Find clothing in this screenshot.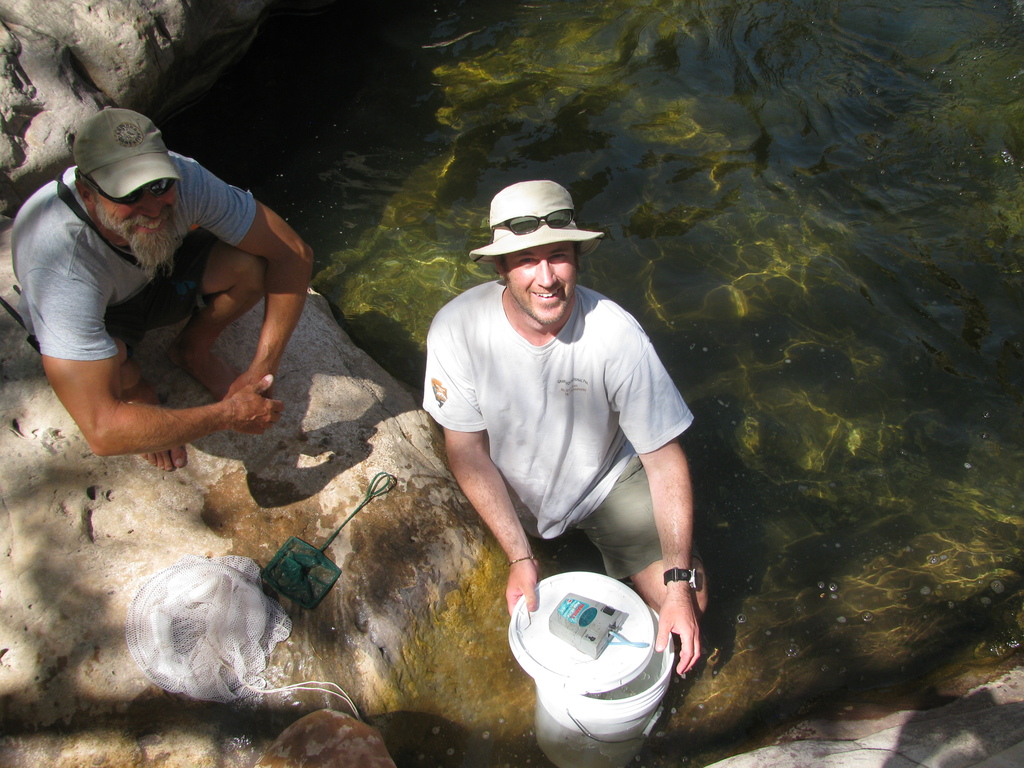
The bounding box for clothing is box=[6, 142, 260, 362].
